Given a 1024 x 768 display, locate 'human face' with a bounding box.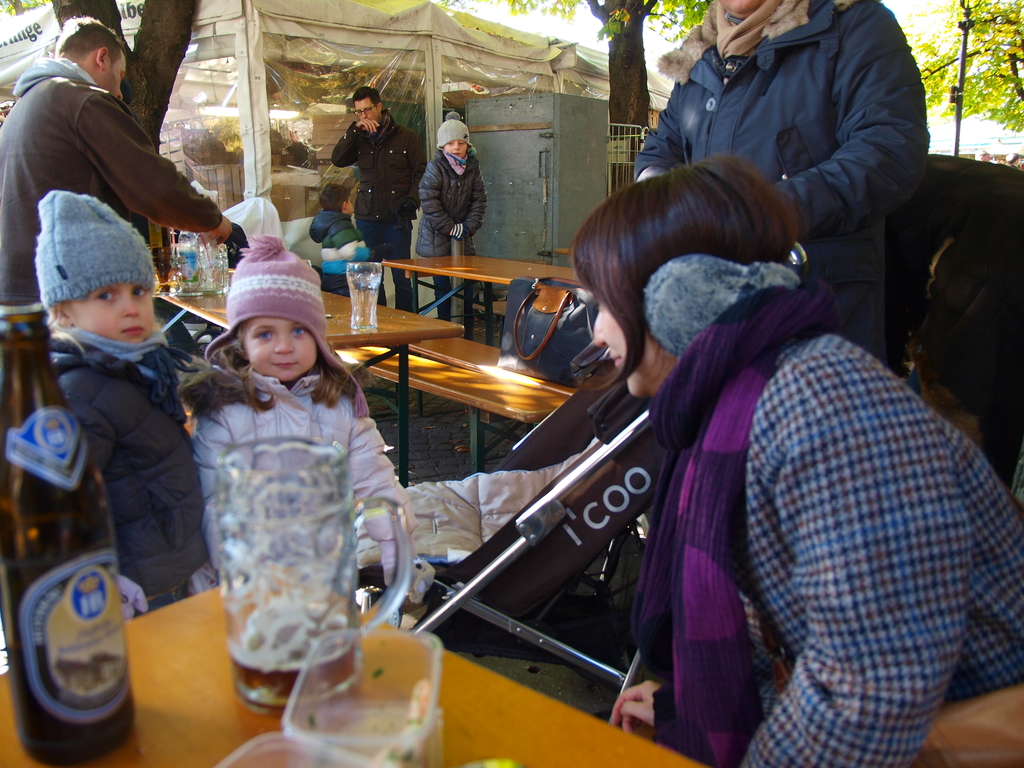
Located: 255/318/318/378.
